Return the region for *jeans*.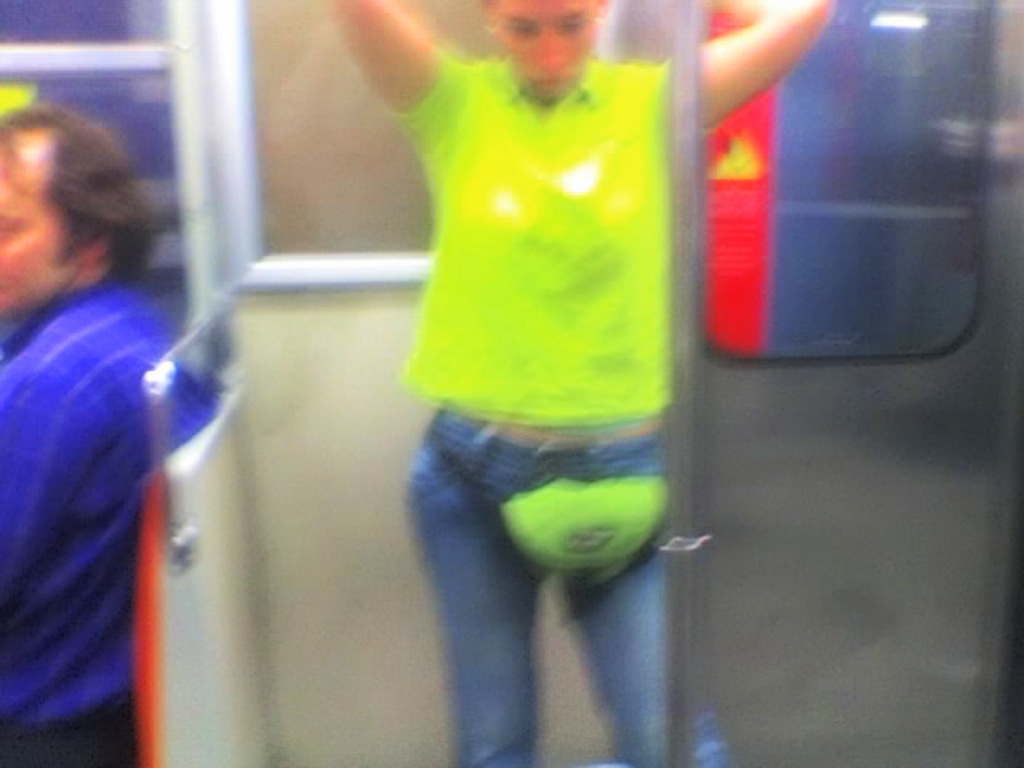
[403,410,670,766].
